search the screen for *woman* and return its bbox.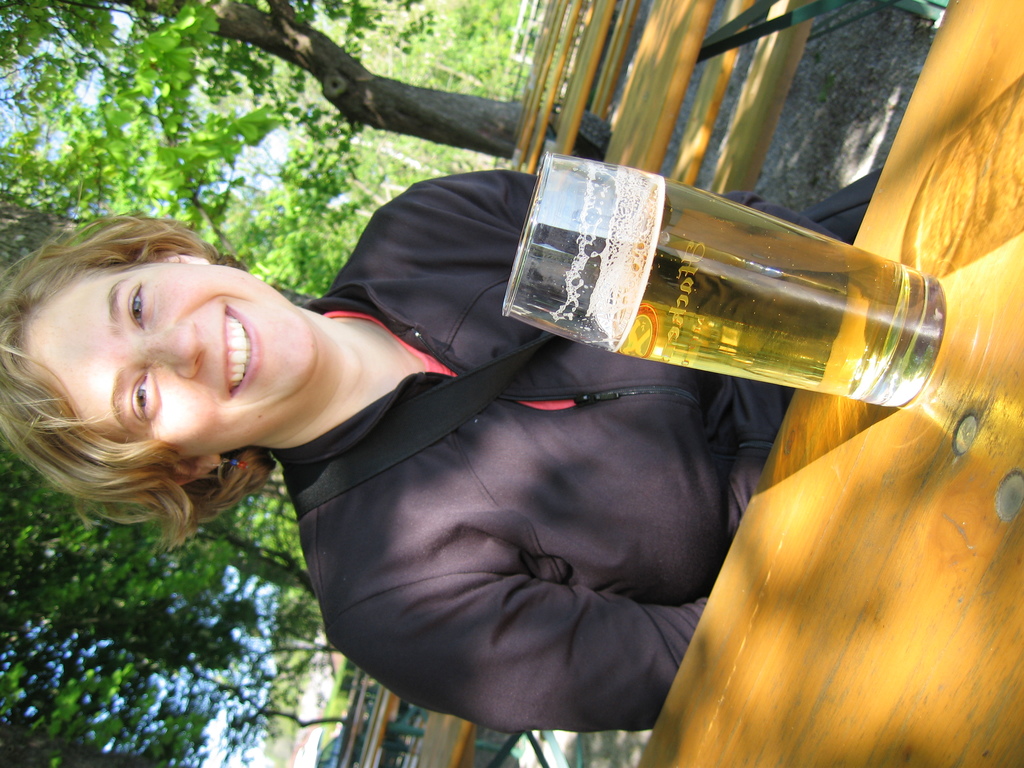
Found: BBox(35, 79, 957, 688).
